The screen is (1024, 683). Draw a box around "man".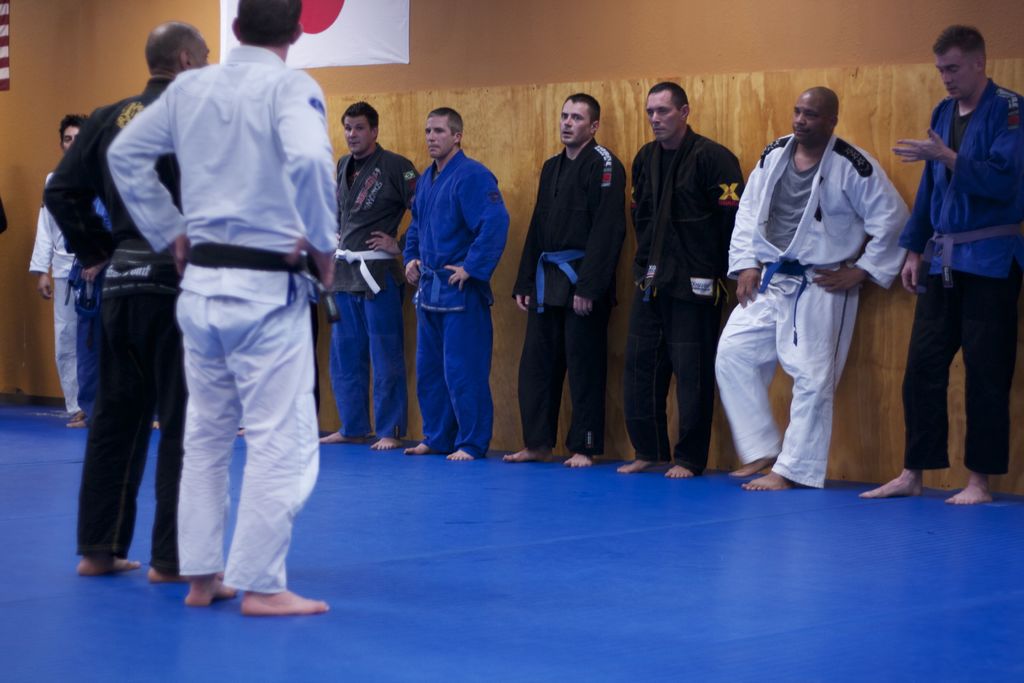
x1=499, y1=92, x2=628, y2=468.
